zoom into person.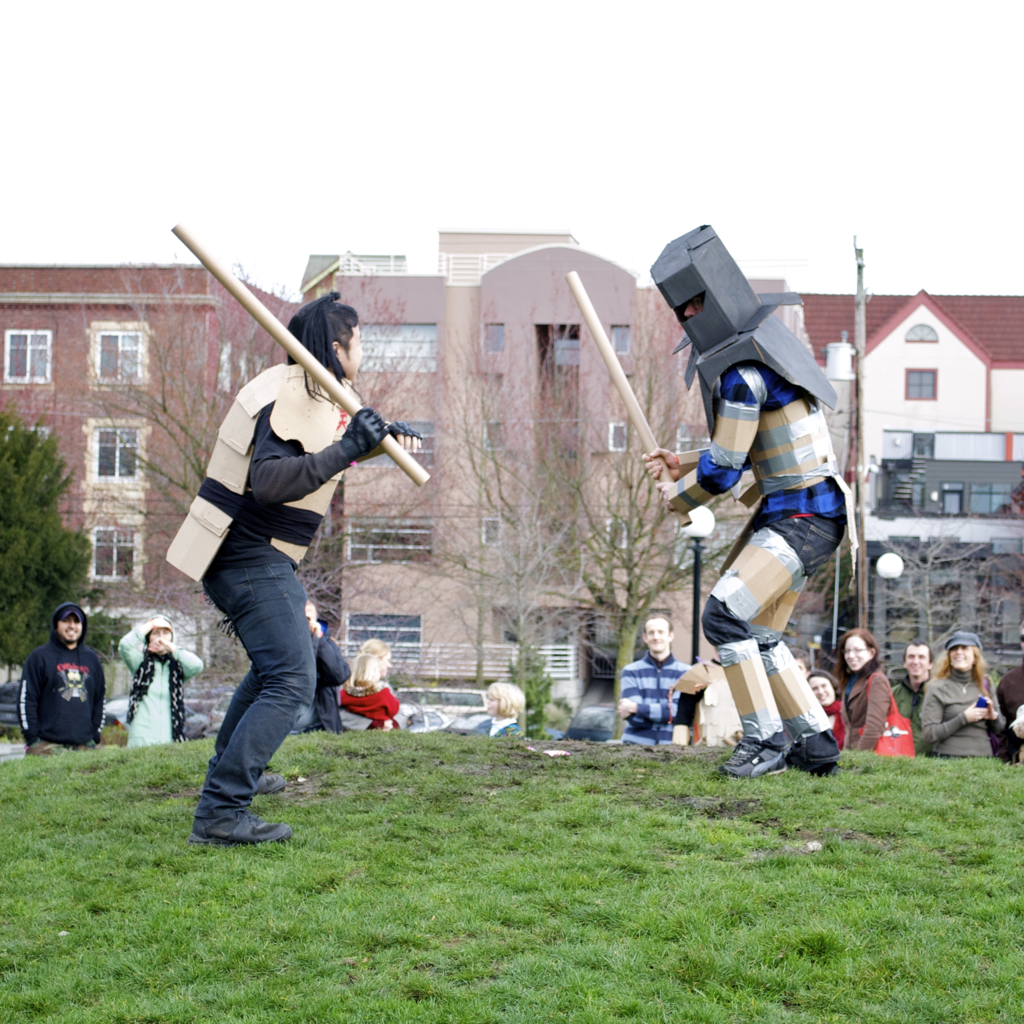
Zoom target: bbox=[625, 611, 699, 743].
